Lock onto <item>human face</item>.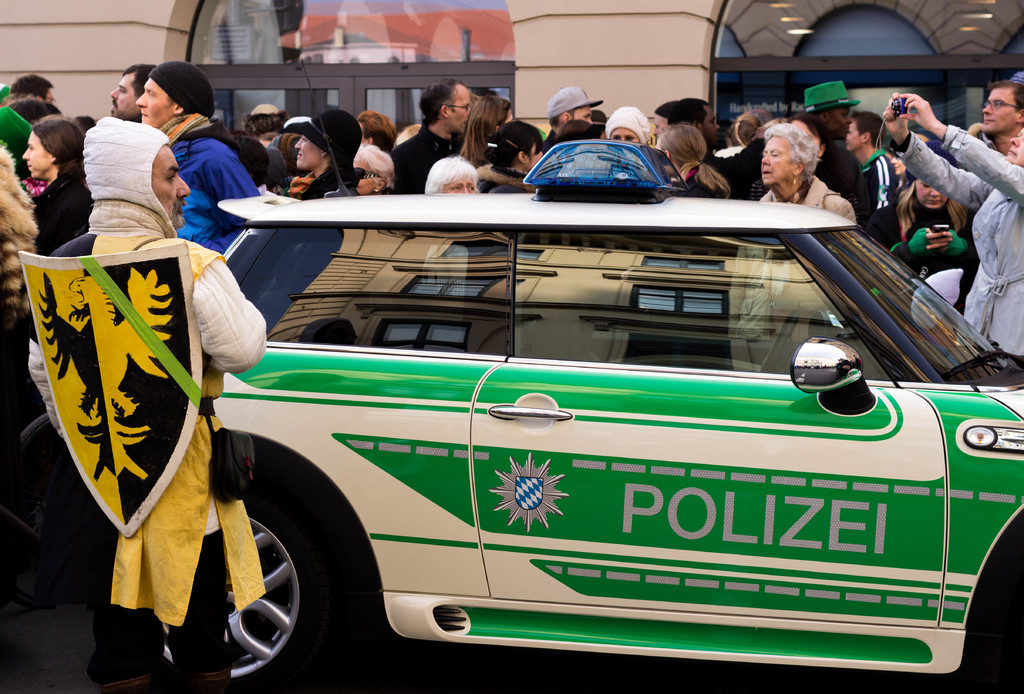
Locked: {"left": 568, "top": 100, "right": 595, "bottom": 127}.
